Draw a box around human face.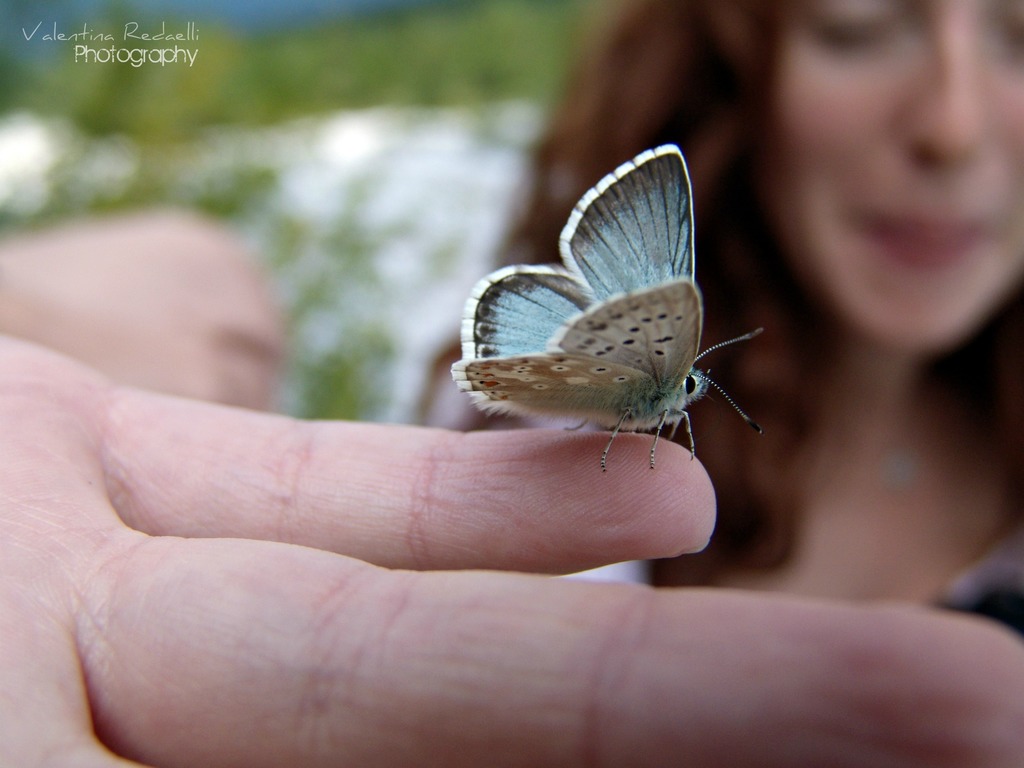
box(769, 0, 1023, 356).
